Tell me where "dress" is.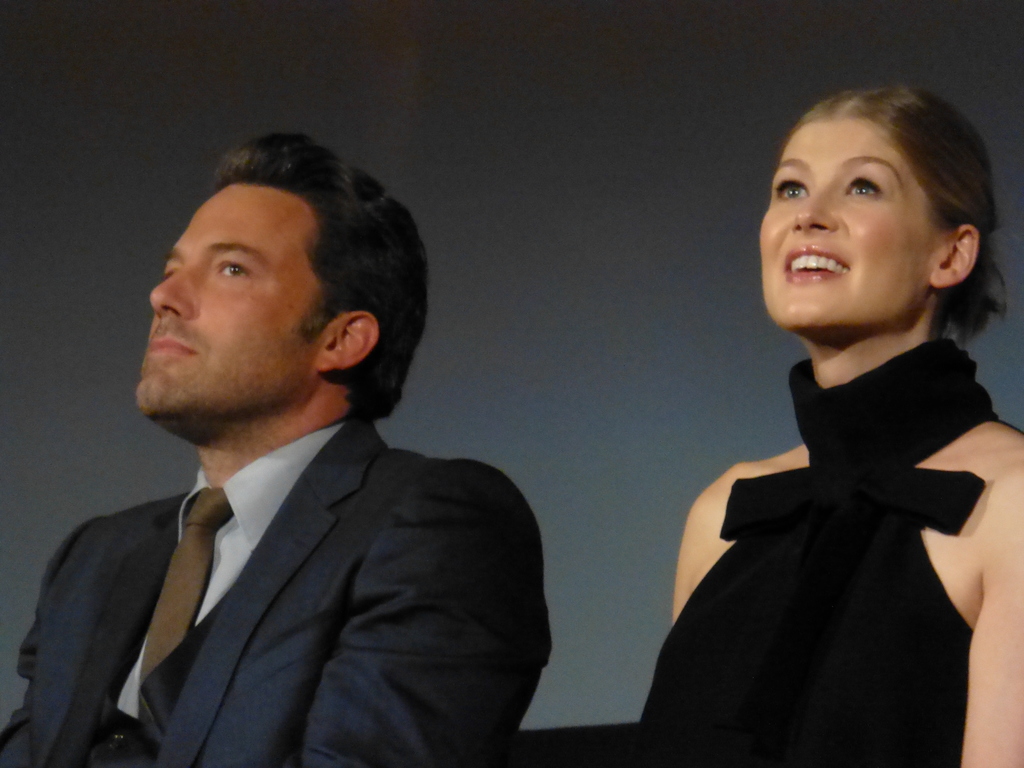
"dress" is at crop(637, 338, 1023, 767).
